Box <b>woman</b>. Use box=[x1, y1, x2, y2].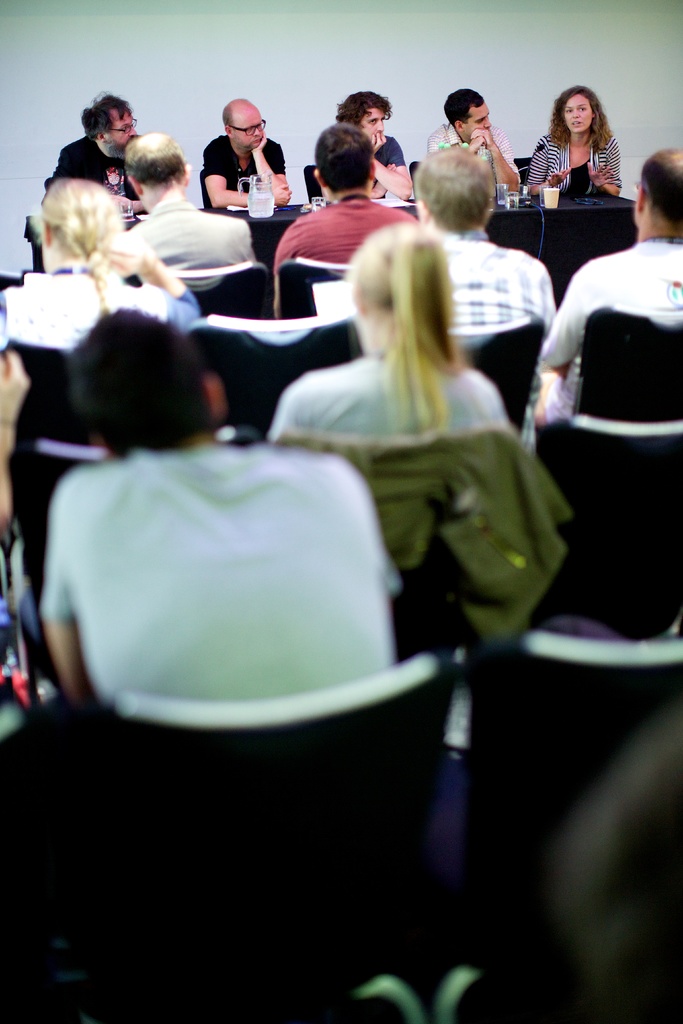
box=[272, 218, 507, 435].
